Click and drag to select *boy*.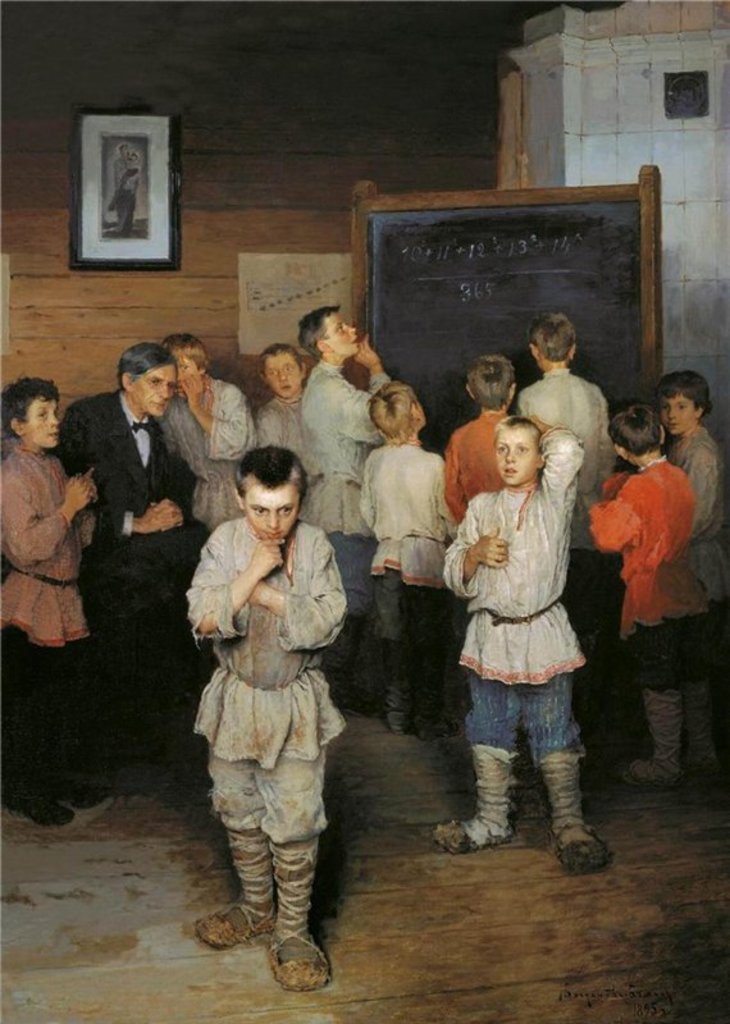
Selection: [x1=186, y1=444, x2=348, y2=988].
